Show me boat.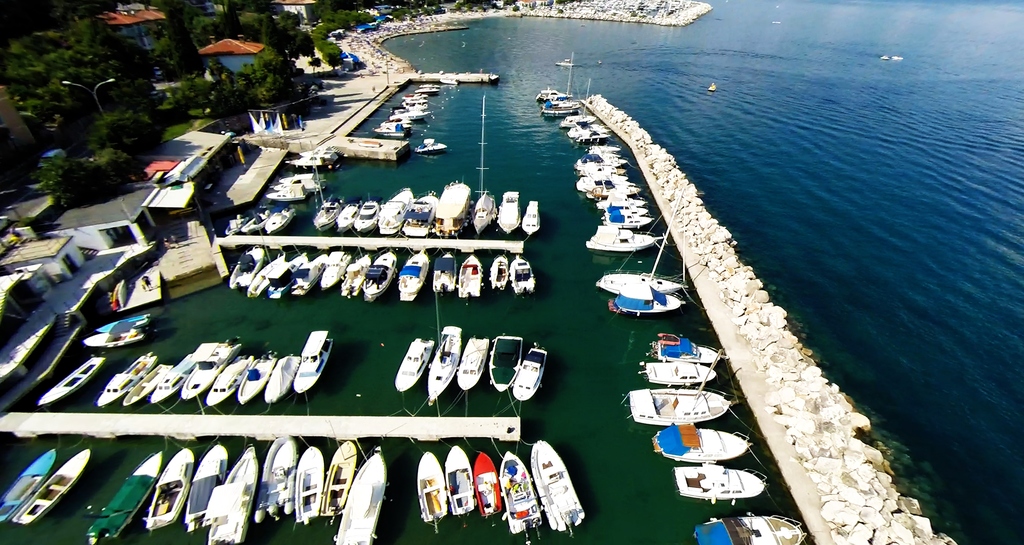
boat is here: 399, 198, 440, 235.
